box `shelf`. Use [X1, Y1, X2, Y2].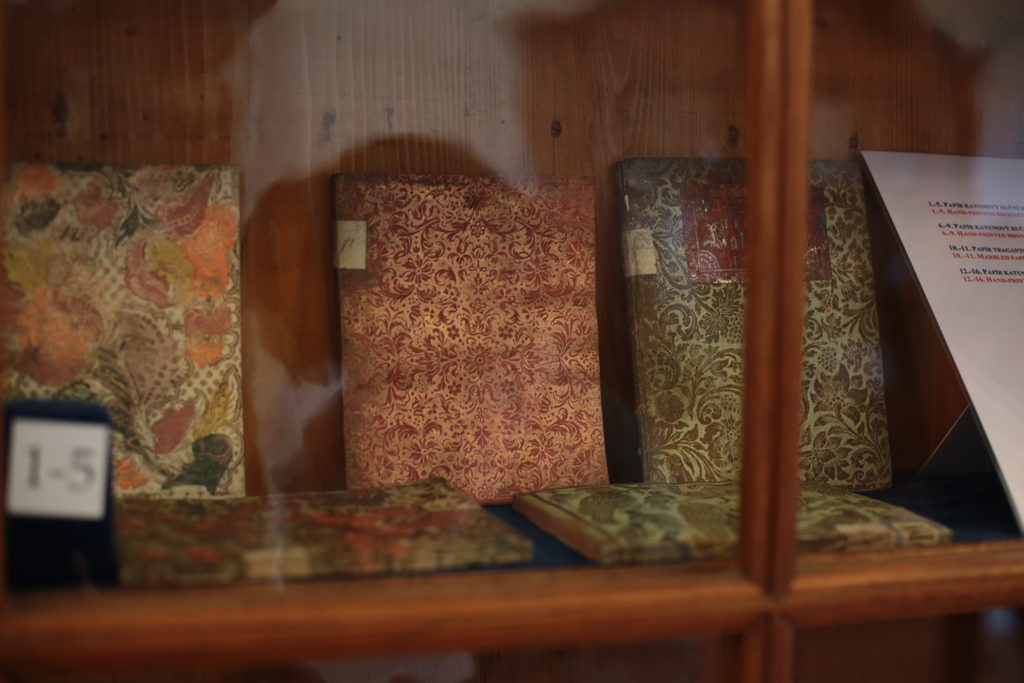
[0, 0, 1023, 682].
